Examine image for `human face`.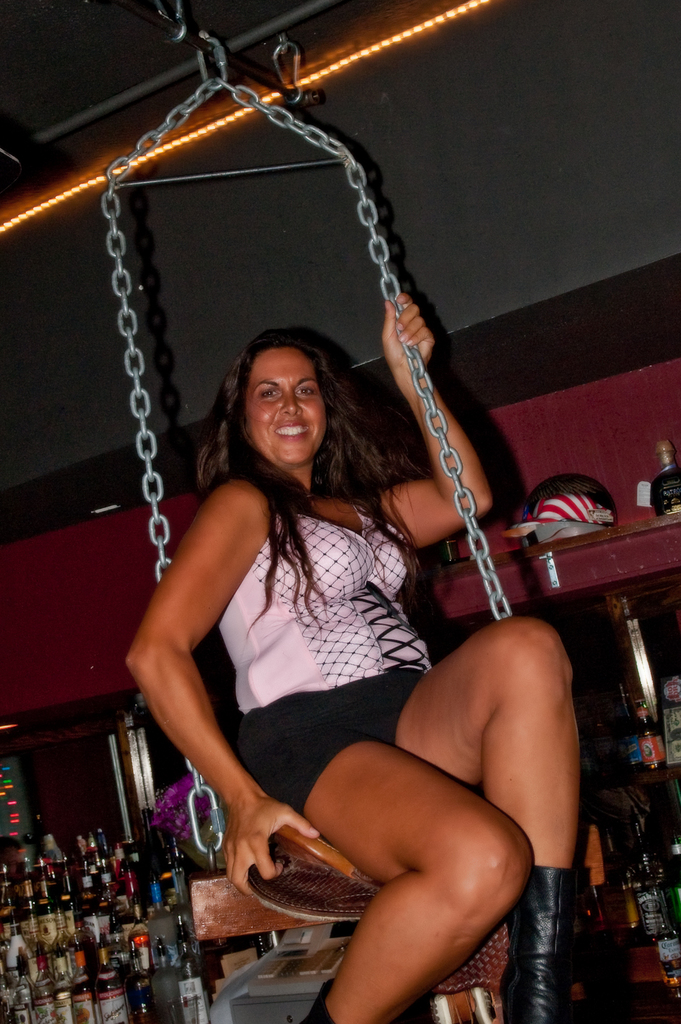
Examination result: 243/349/323/460.
